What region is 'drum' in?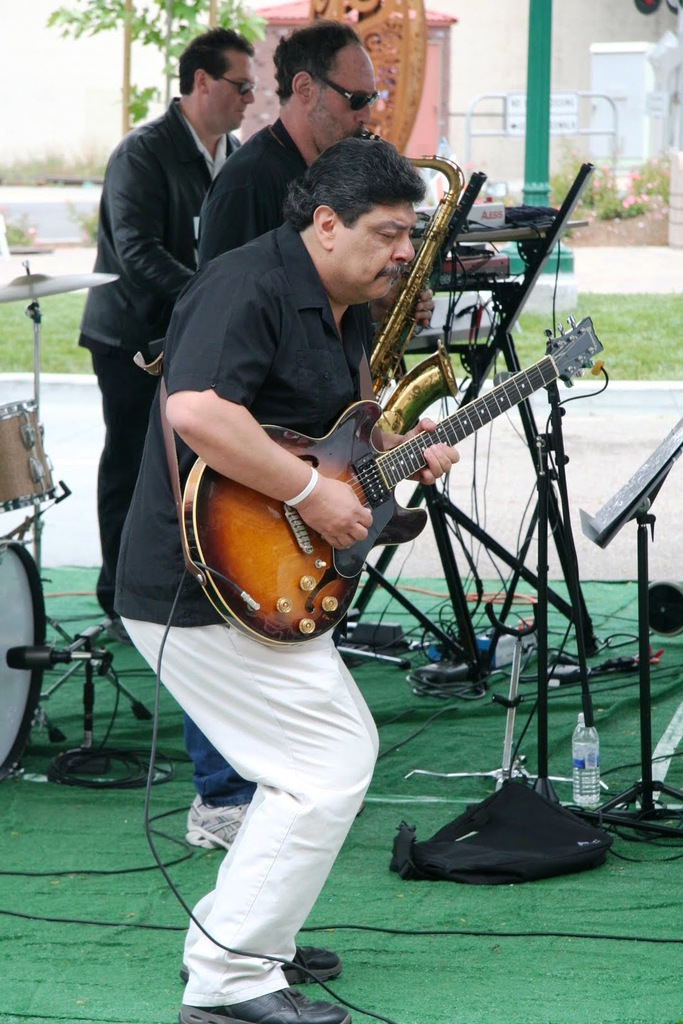
pyautogui.locateOnScreen(0, 536, 44, 777).
